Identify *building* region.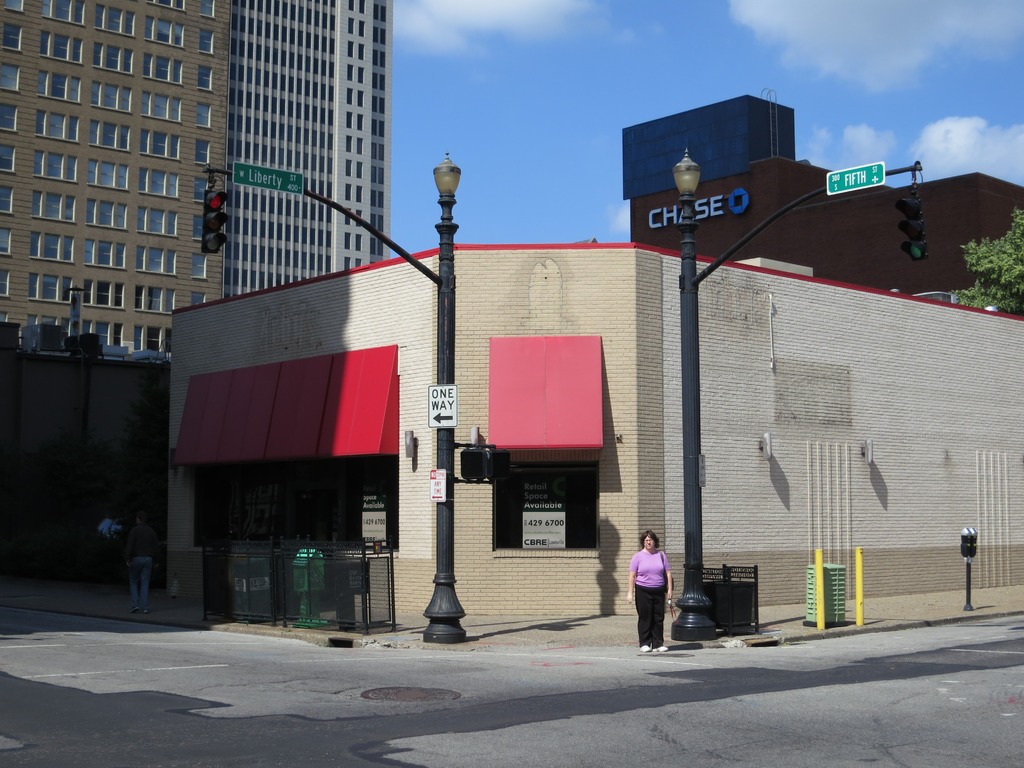
Region: 227:0:392:295.
